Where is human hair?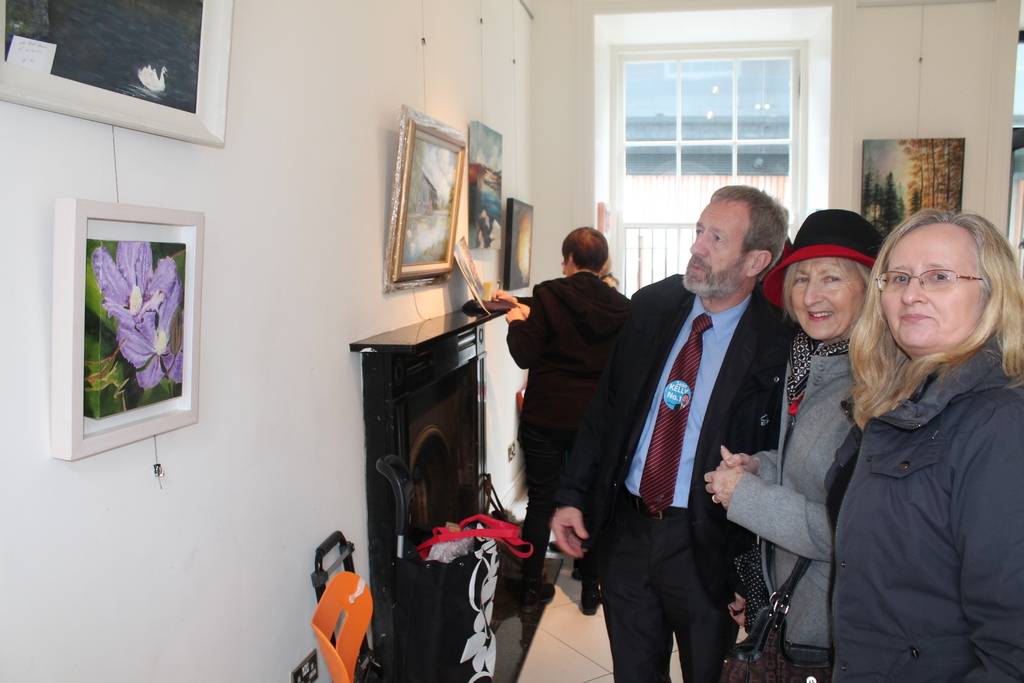
region(561, 224, 608, 272).
